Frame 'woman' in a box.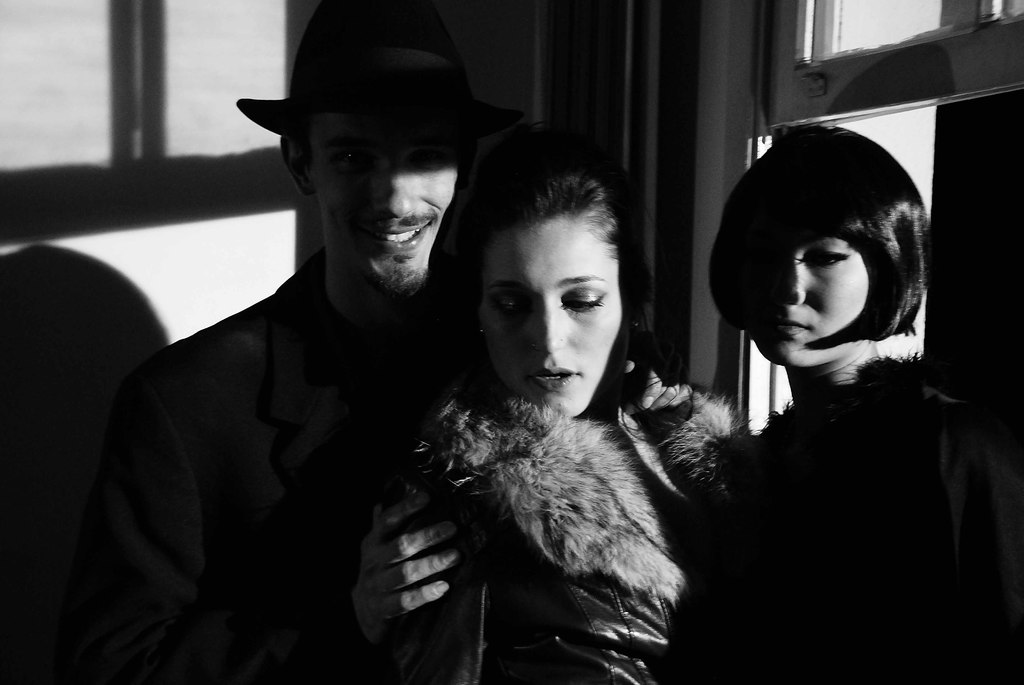
(387, 118, 744, 684).
